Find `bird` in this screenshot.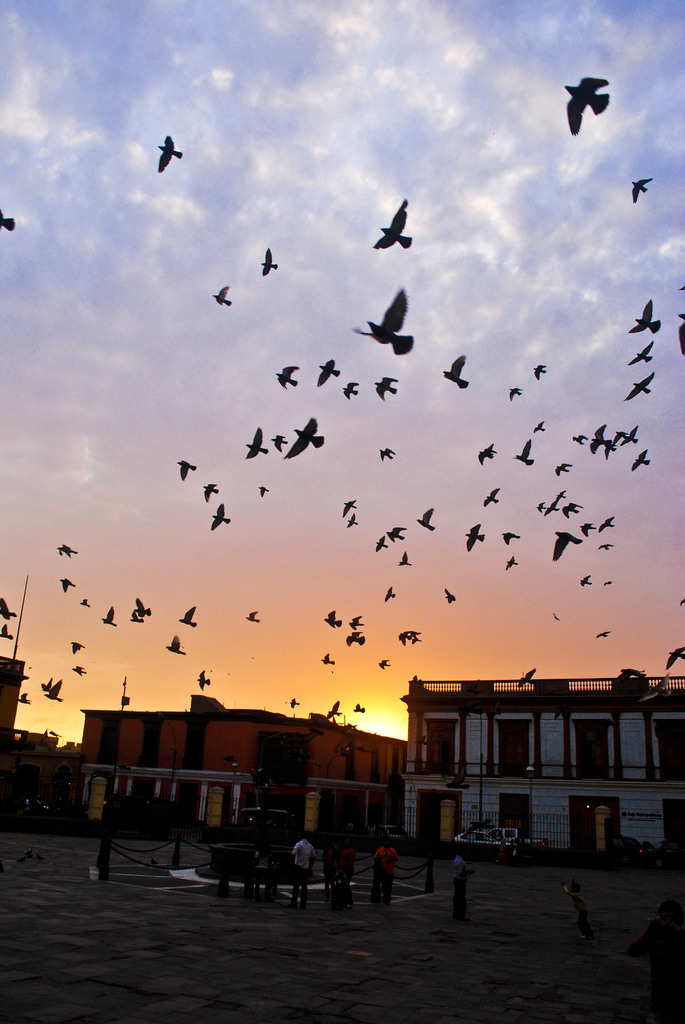
The bounding box for `bird` is (x1=411, y1=632, x2=421, y2=646).
